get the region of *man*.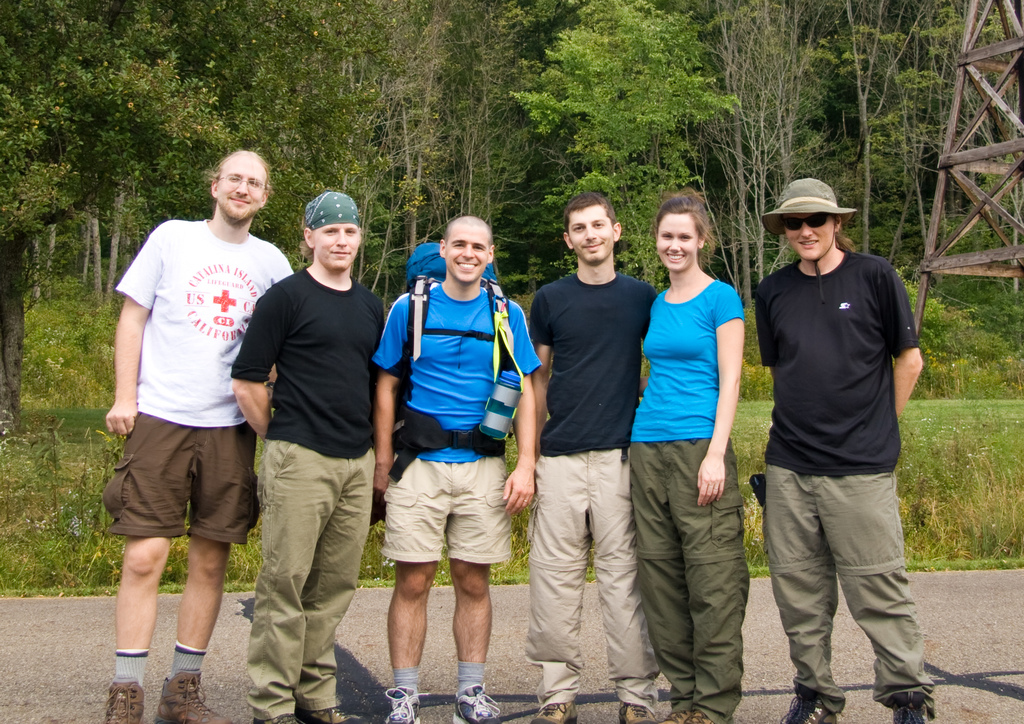
pyautogui.locateOnScreen(232, 183, 399, 723).
